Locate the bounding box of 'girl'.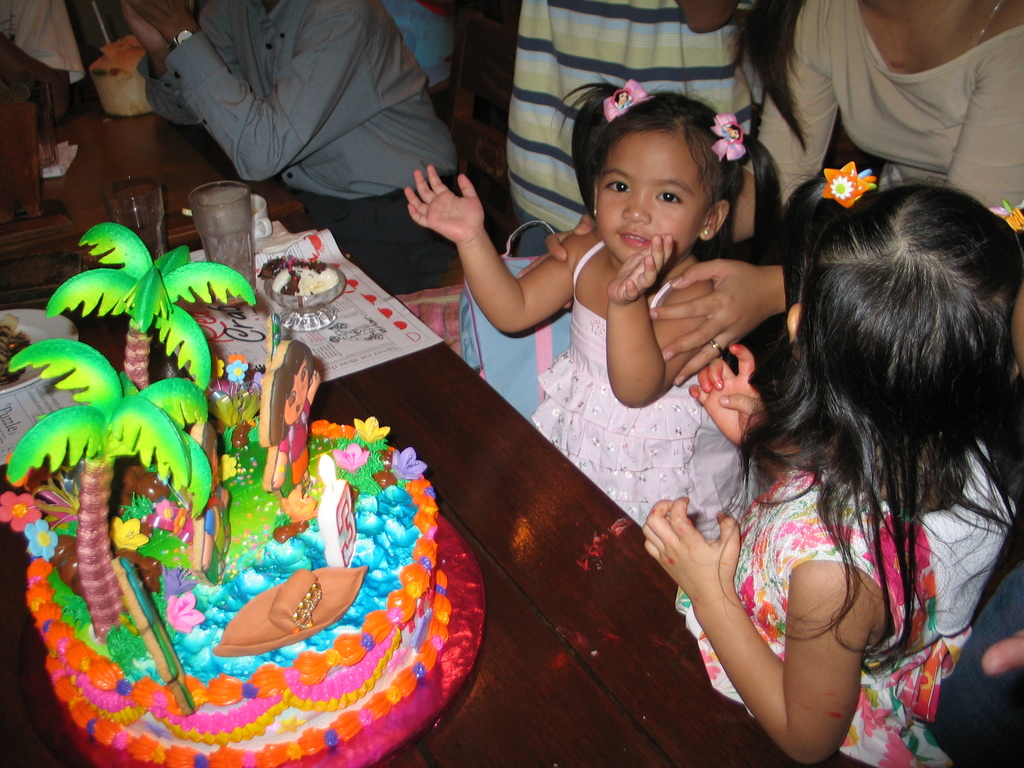
Bounding box: [406,80,748,543].
